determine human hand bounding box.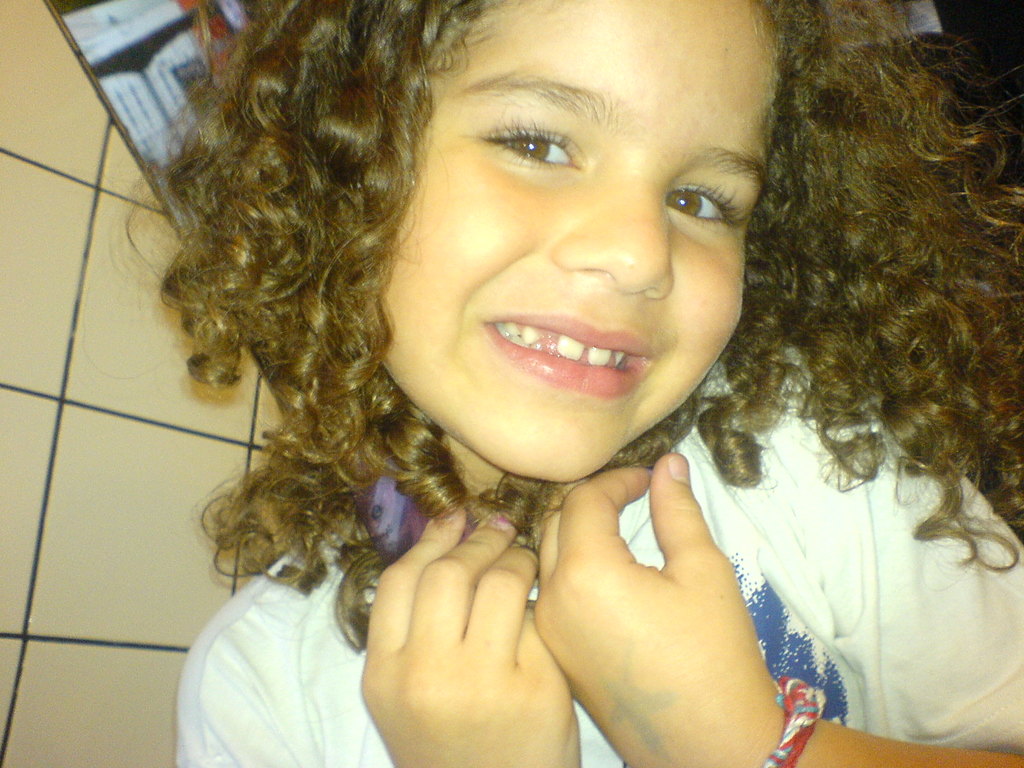
Determined: <box>353,506,581,767</box>.
